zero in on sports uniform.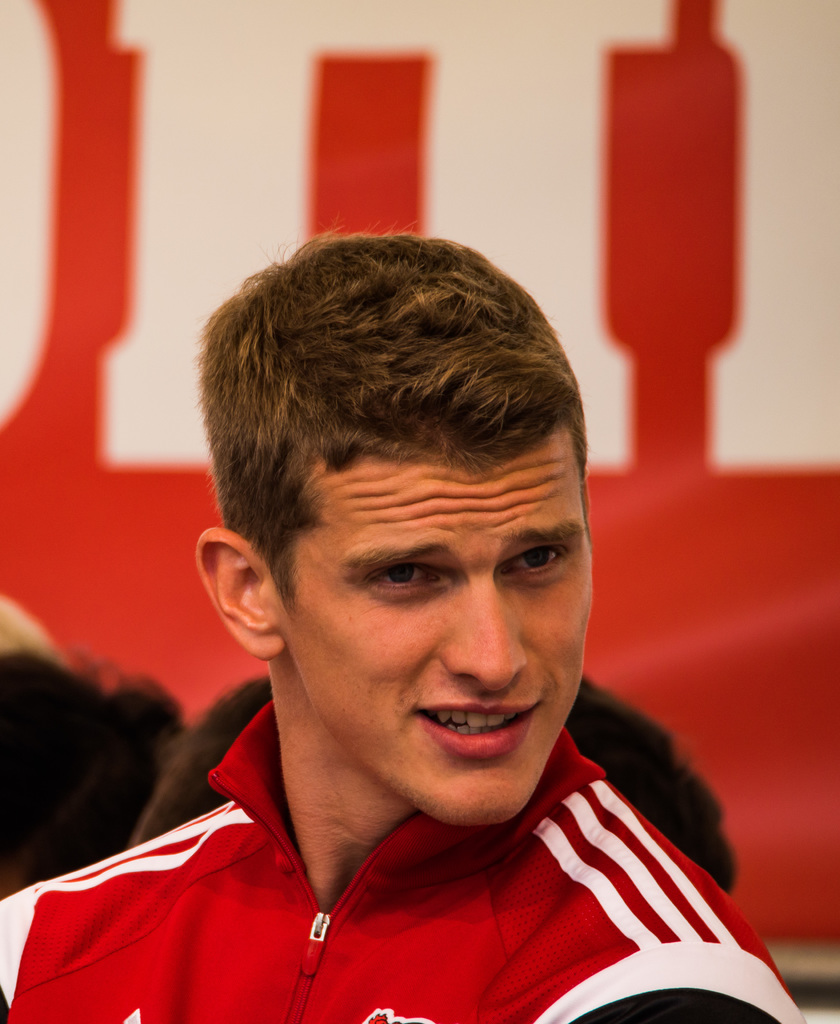
Zeroed in: bbox=[0, 698, 802, 1023].
